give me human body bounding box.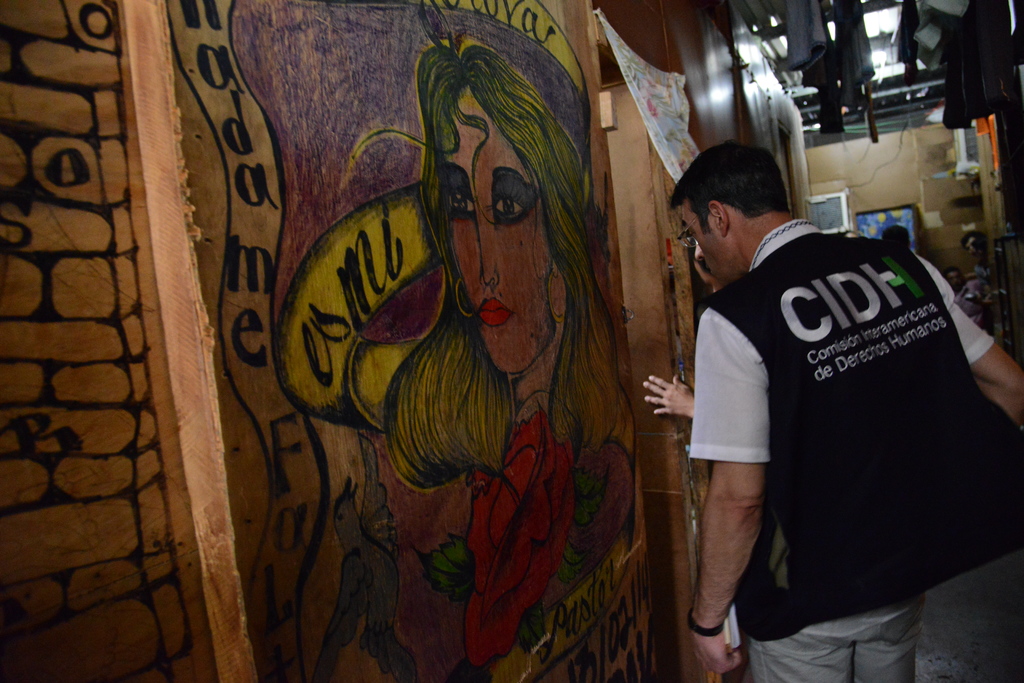
pyautogui.locateOnScreen(677, 95, 956, 682).
